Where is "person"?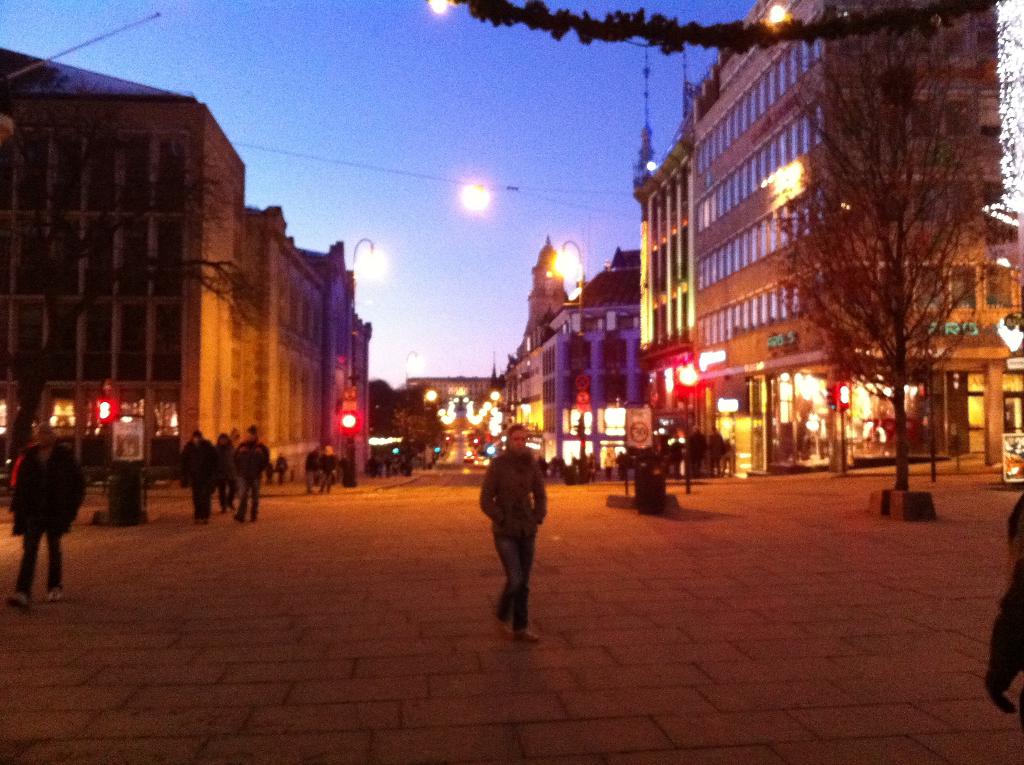
<bbox>210, 432, 243, 512</bbox>.
